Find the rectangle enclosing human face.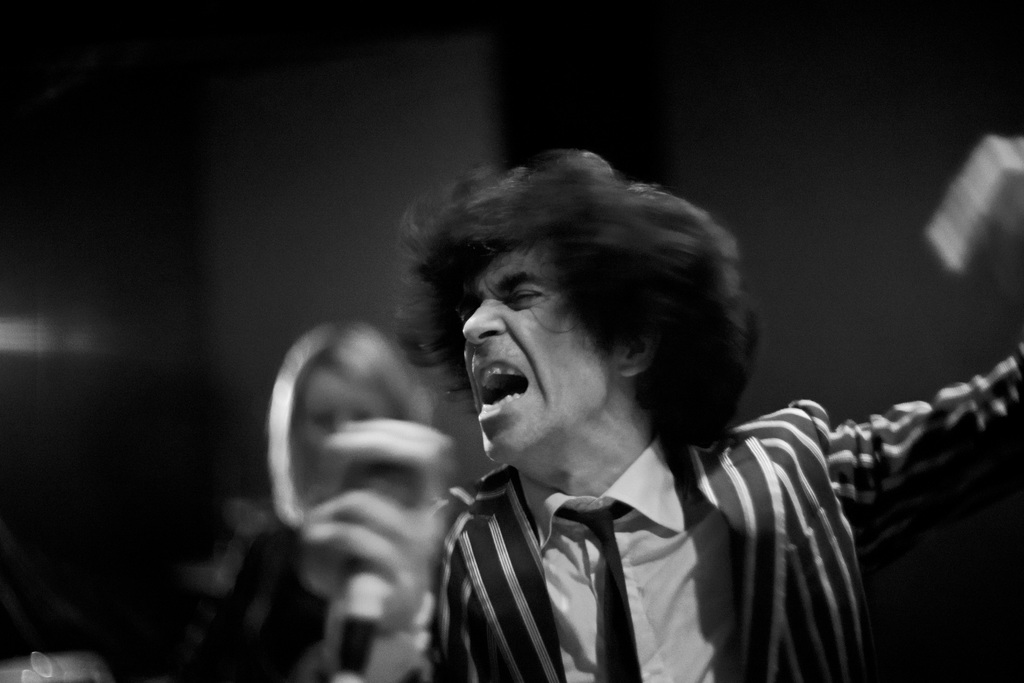
<region>460, 253, 614, 465</region>.
